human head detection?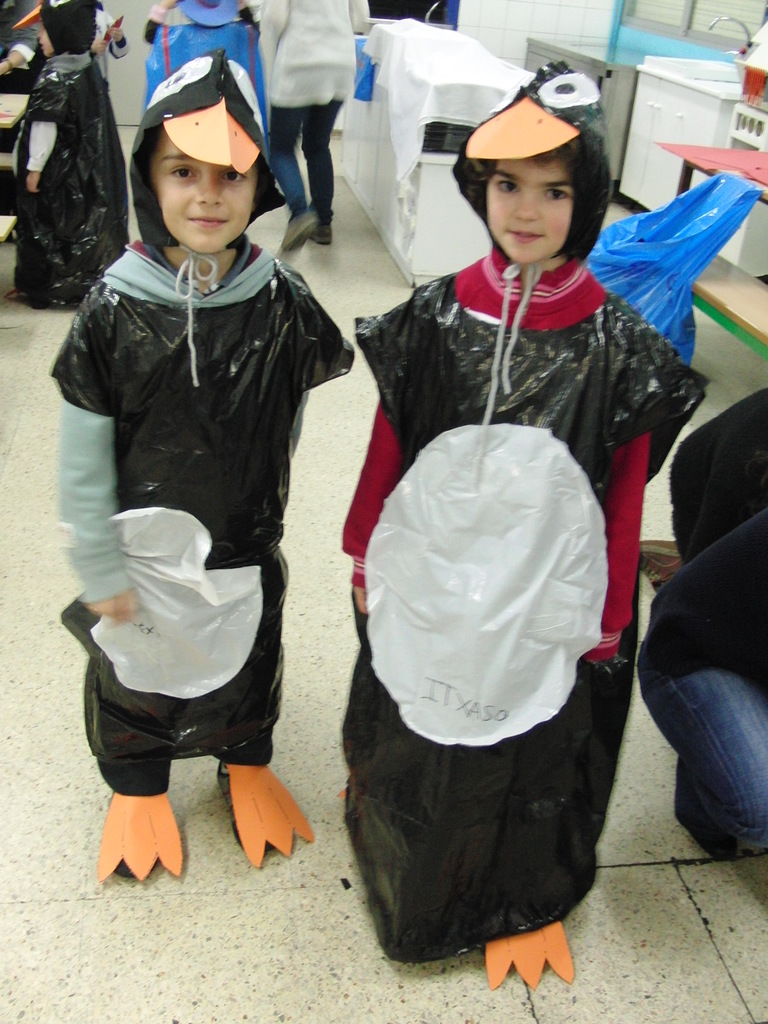
x1=451, y1=55, x2=609, y2=271
